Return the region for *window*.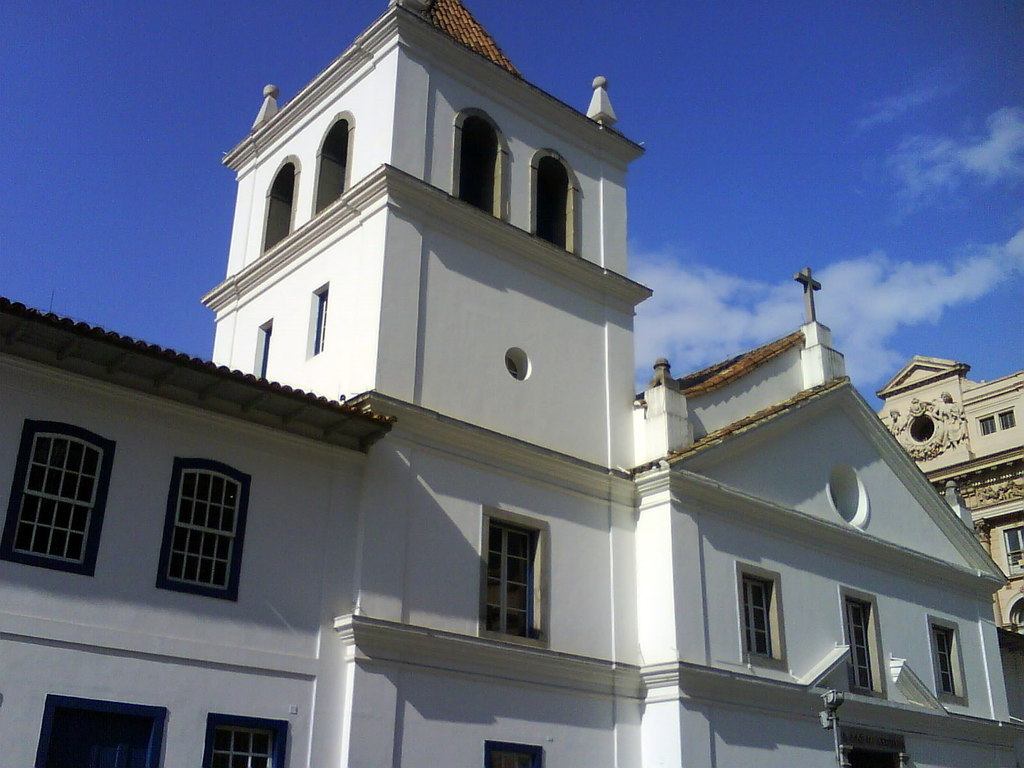
pyautogui.locateOnScreen(908, 415, 943, 447).
